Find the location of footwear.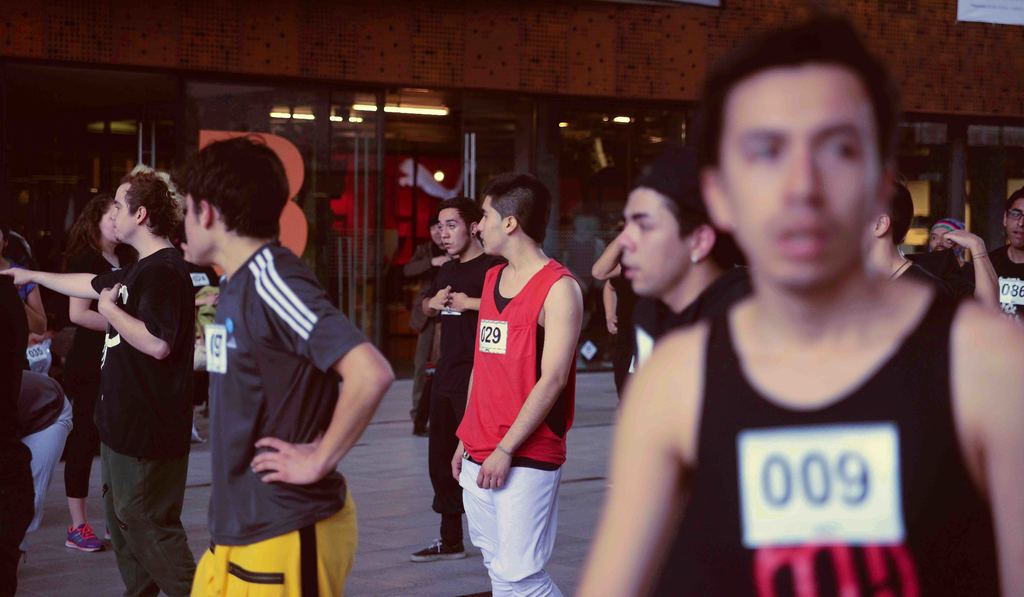
Location: BBox(100, 532, 111, 543).
